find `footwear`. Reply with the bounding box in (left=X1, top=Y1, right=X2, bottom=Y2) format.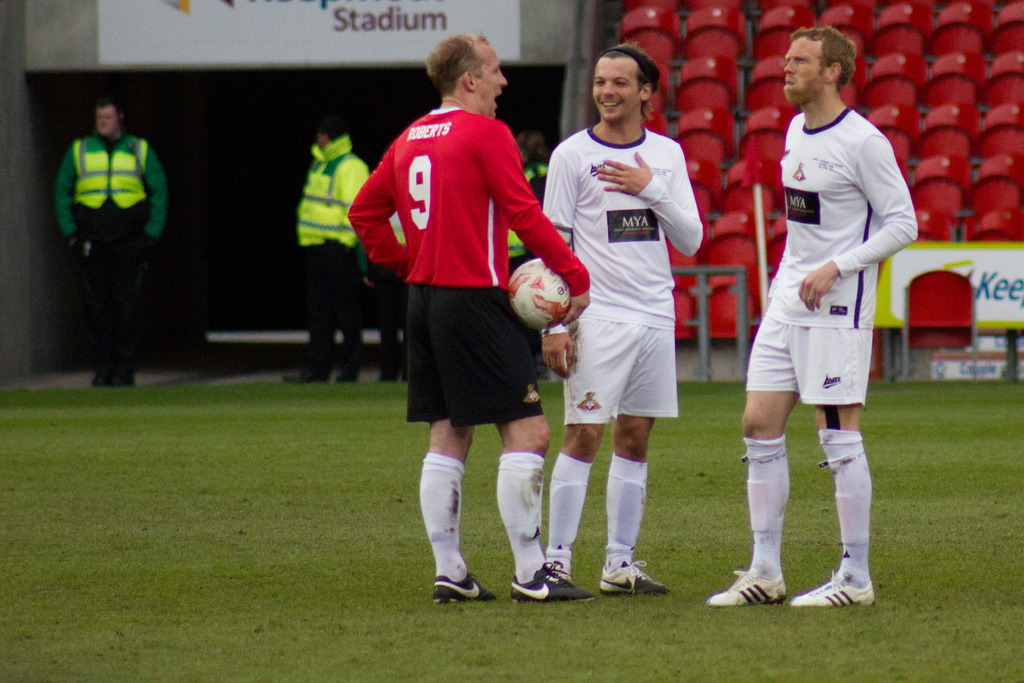
(left=92, top=370, right=115, bottom=388).
